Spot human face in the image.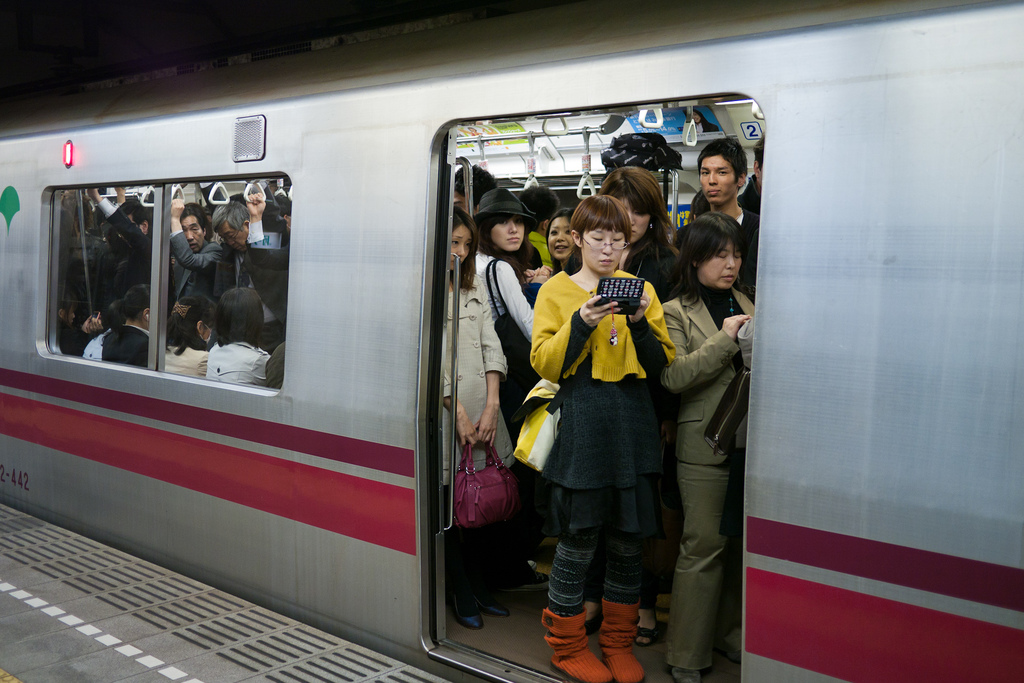
human face found at x1=696 y1=241 x2=742 y2=289.
